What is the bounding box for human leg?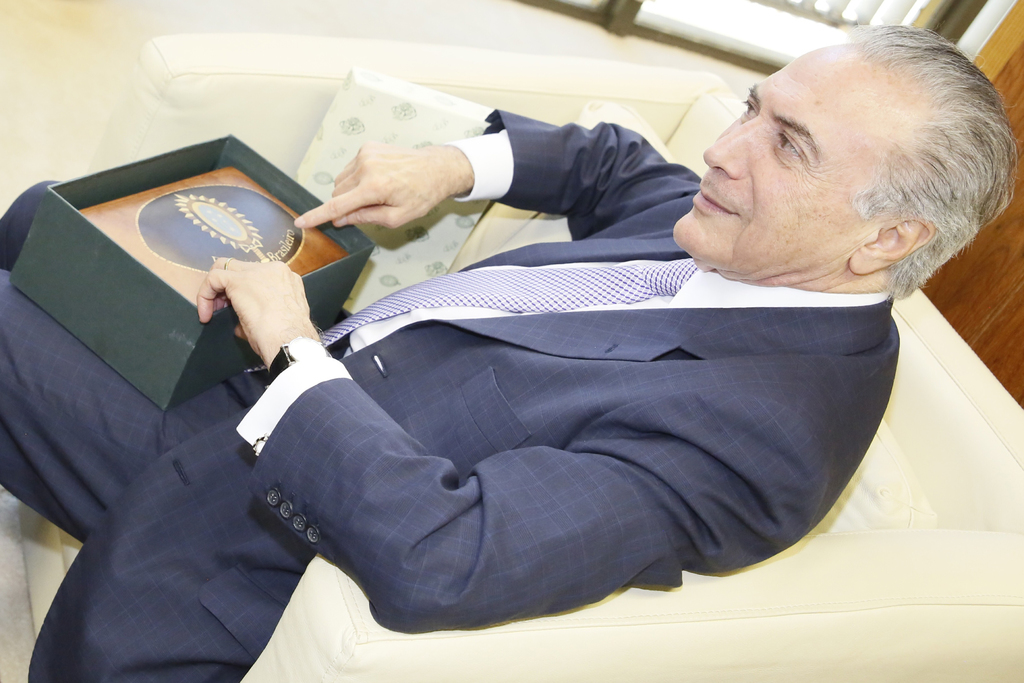
crop(0, 272, 259, 540).
